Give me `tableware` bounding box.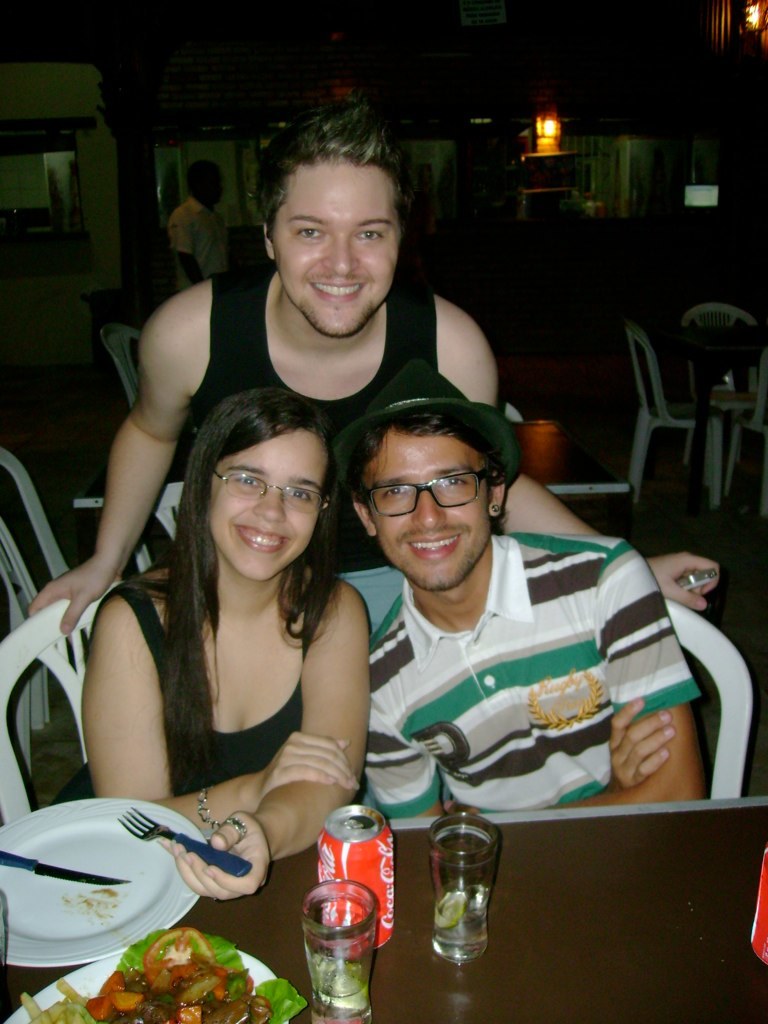
[x1=429, y1=802, x2=499, y2=972].
